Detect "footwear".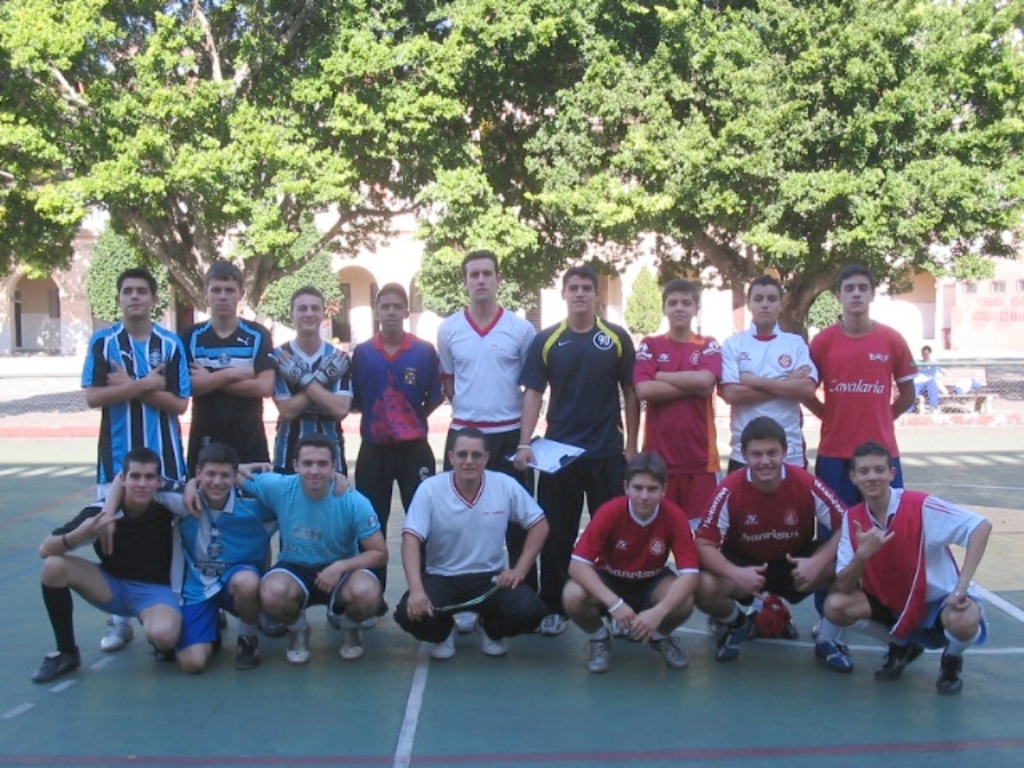
Detected at region(429, 626, 456, 656).
